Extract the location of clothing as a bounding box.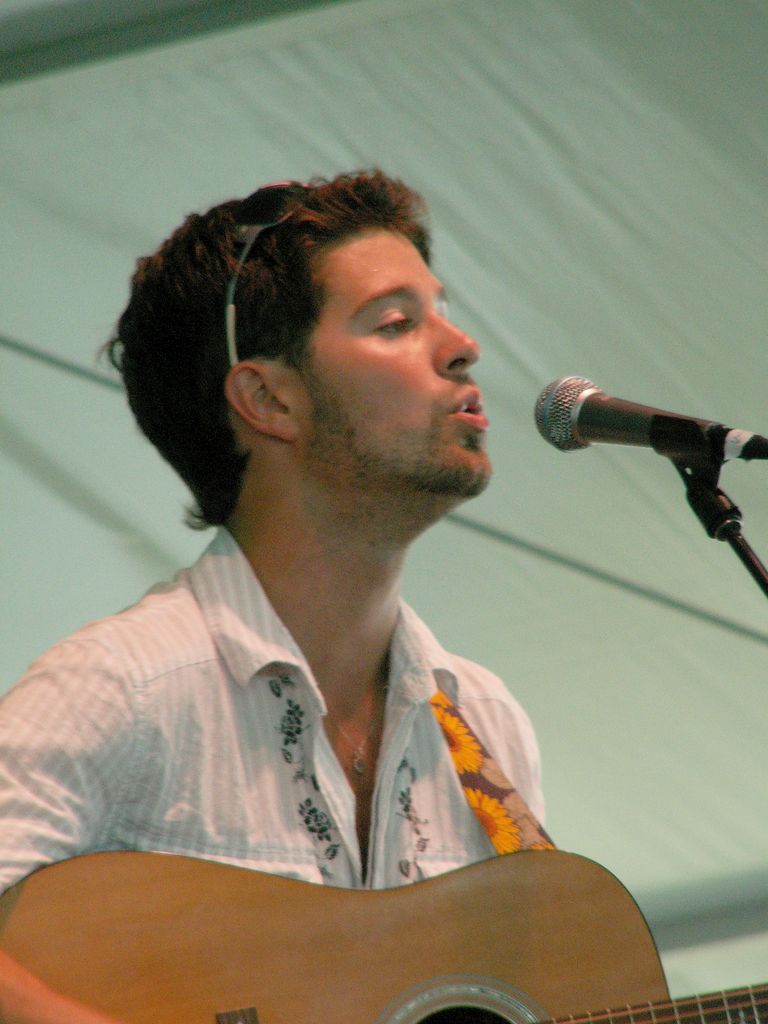
pyautogui.locateOnScreen(0, 525, 536, 914).
